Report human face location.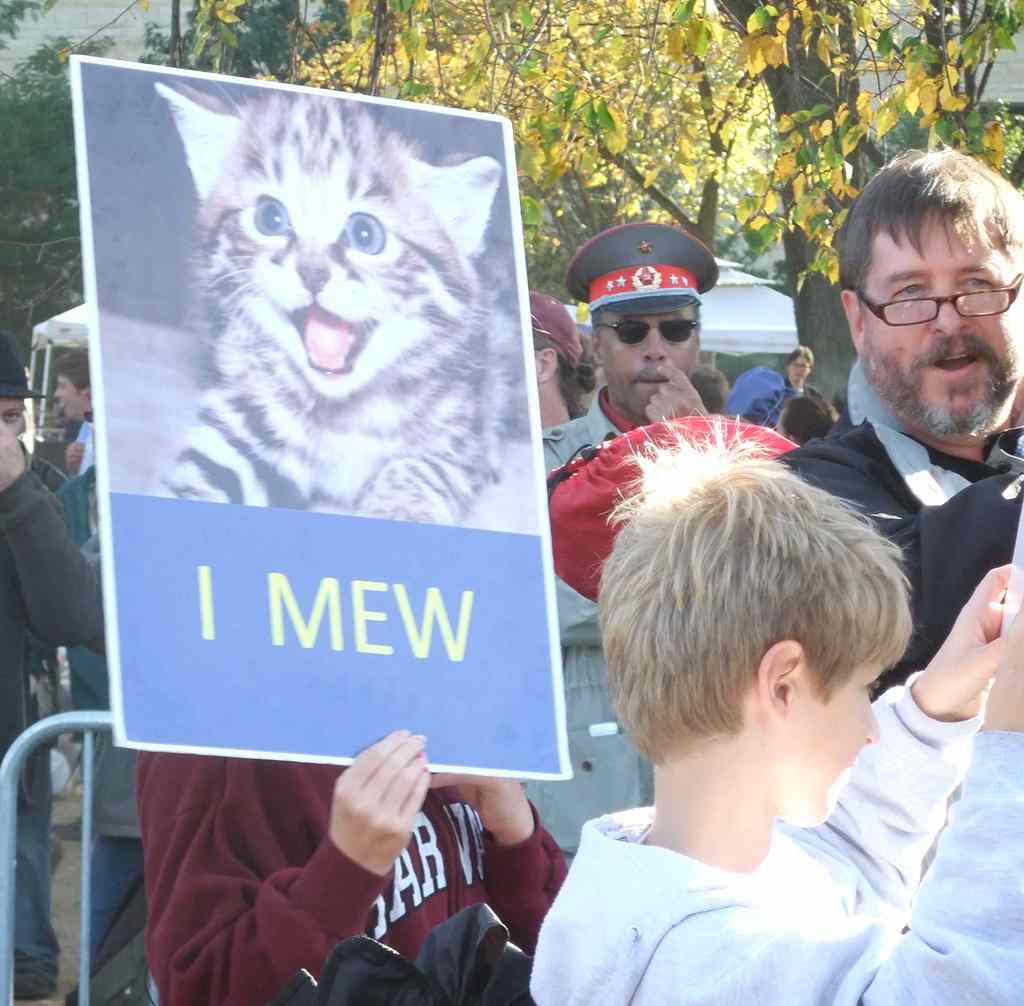
Report: left=786, top=352, right=810, bottom=384.
